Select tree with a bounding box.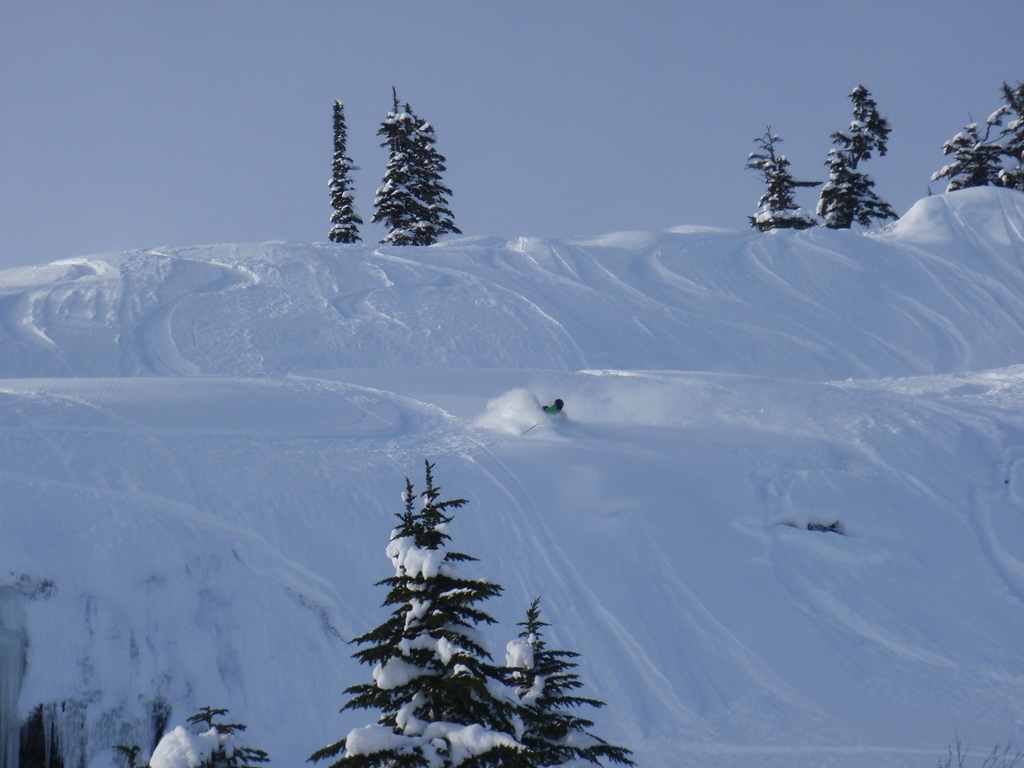
bbox(808, 83, 904, 229).
